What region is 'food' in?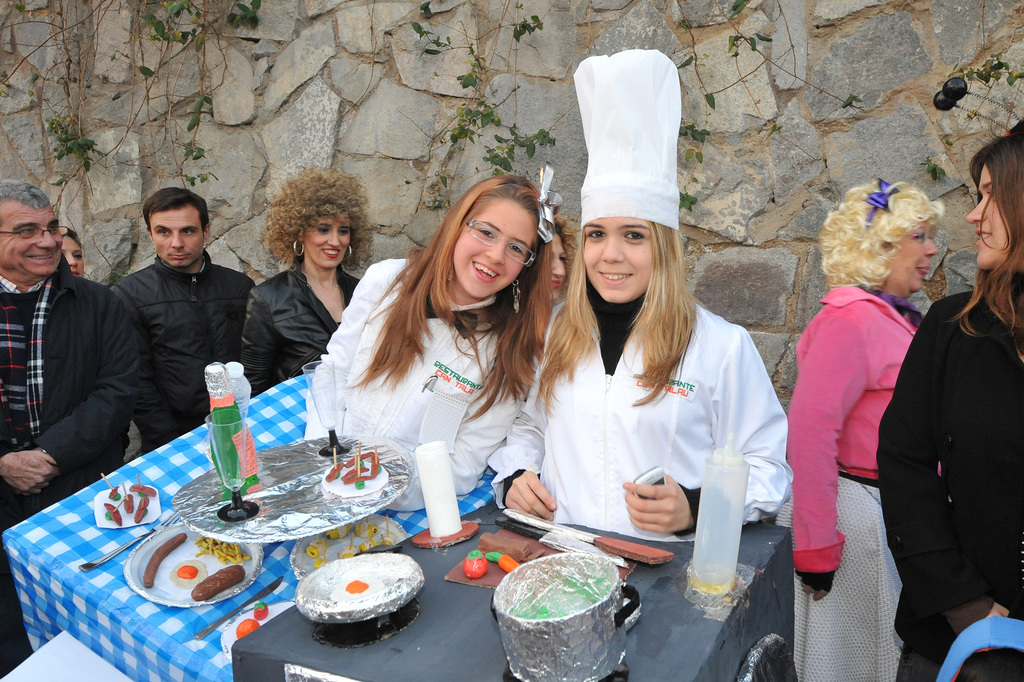
<region>312, 554, 328, 572</region>.
